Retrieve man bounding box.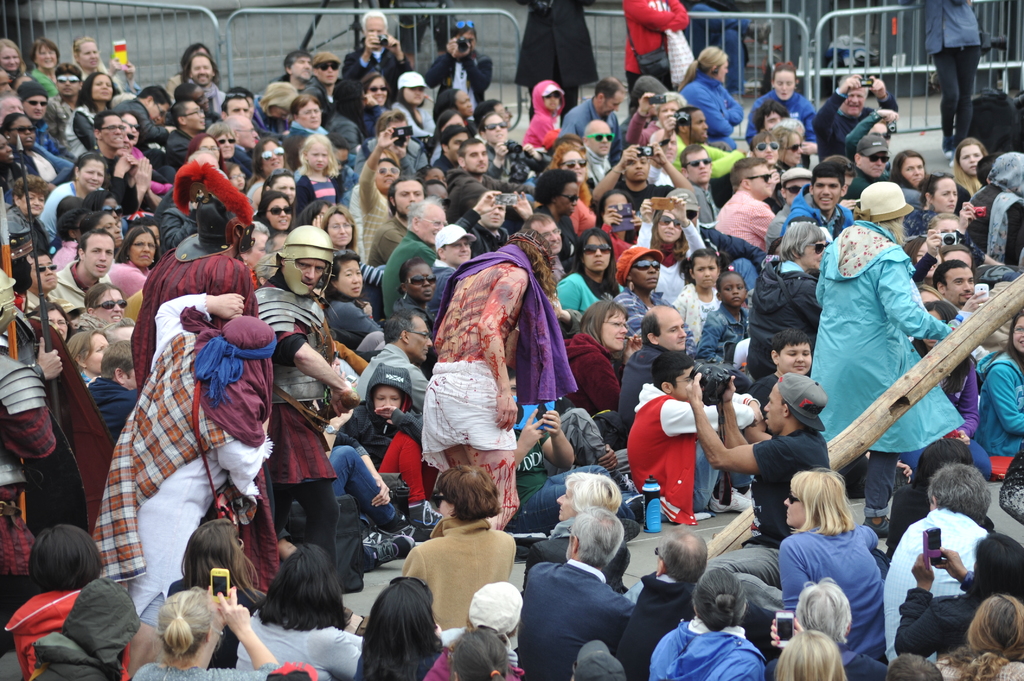
Bounding box: select_region(616, 302, 691, 438).
